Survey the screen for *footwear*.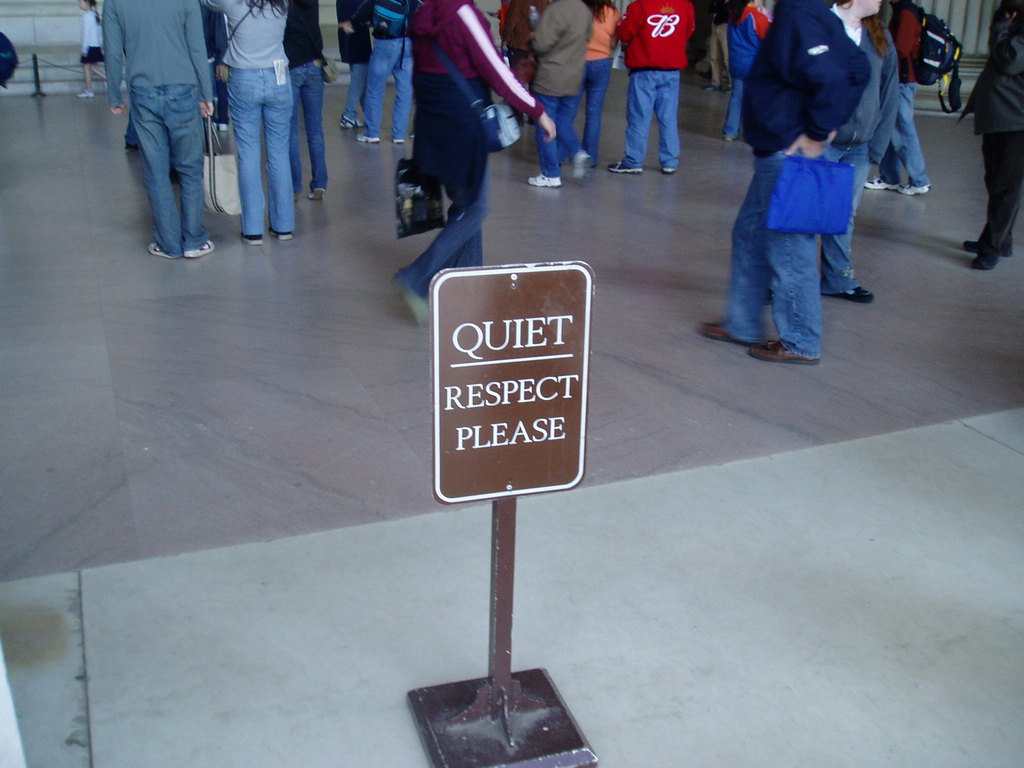
Survey found: 831 284 875 304.
